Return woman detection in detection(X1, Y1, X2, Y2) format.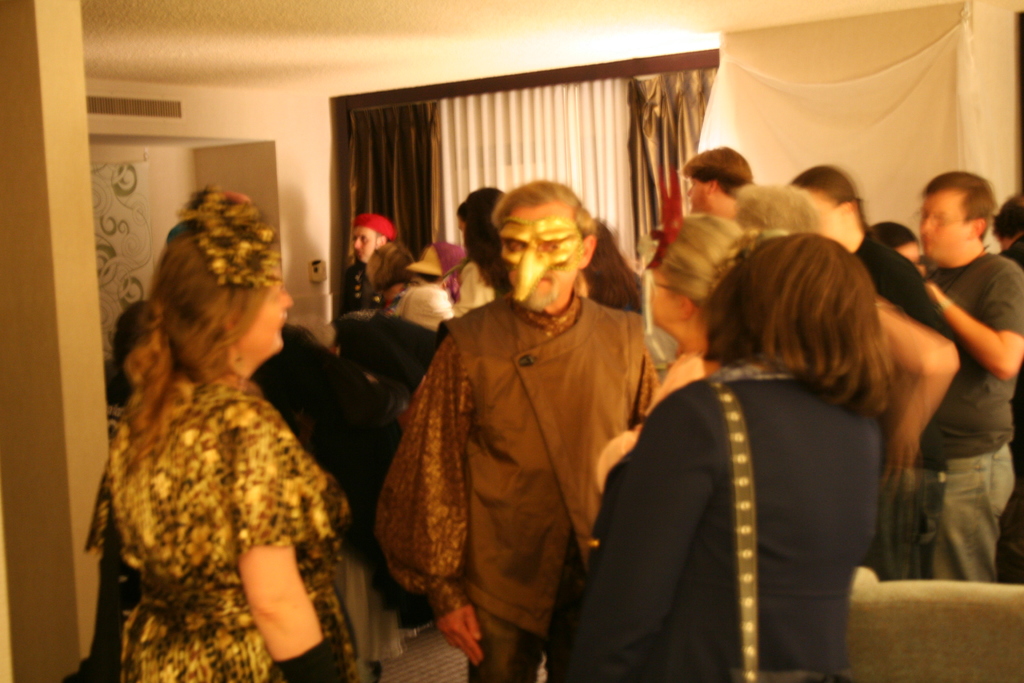
detection(79, 189, 359, 682).
